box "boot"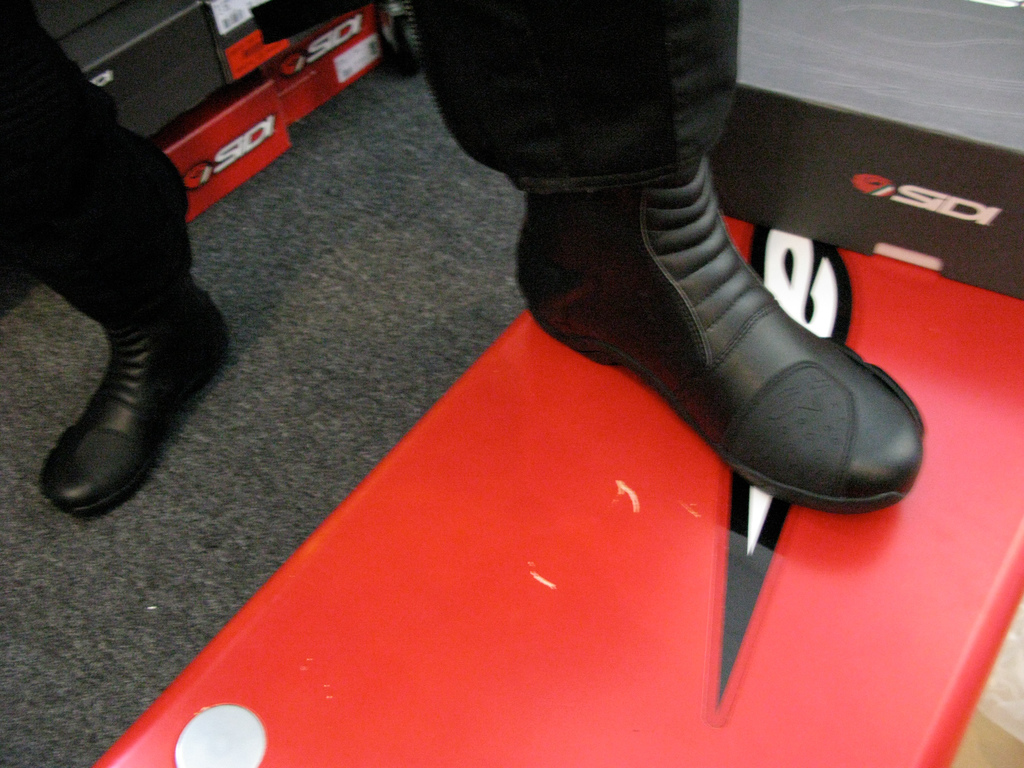
locate(29, 180, 216, 523)
